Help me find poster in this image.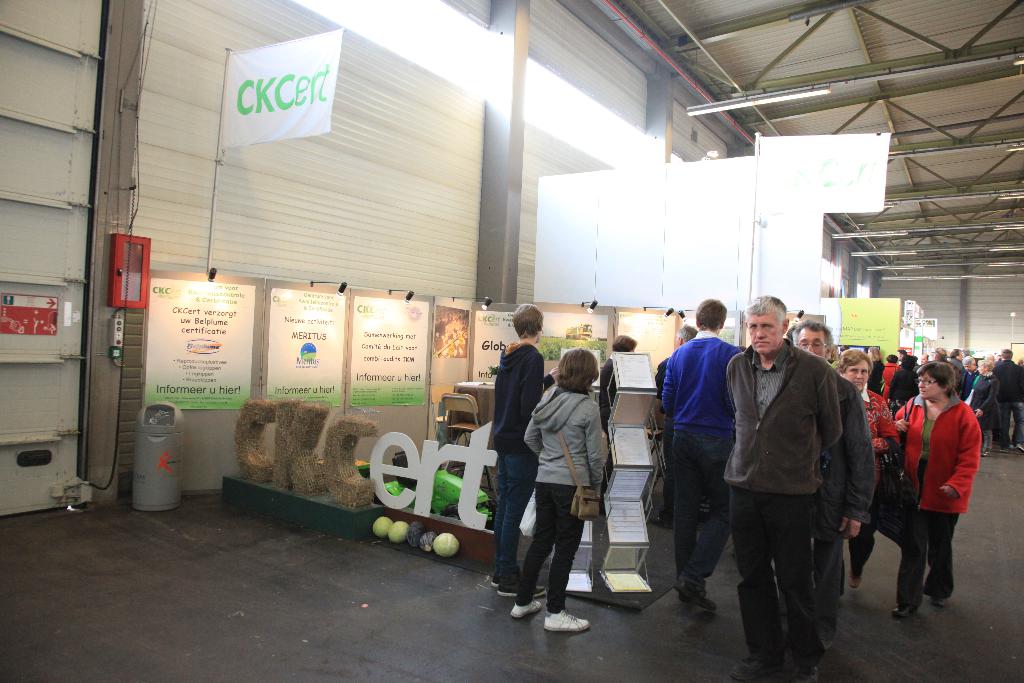
Found it: 352:298:431:410.
